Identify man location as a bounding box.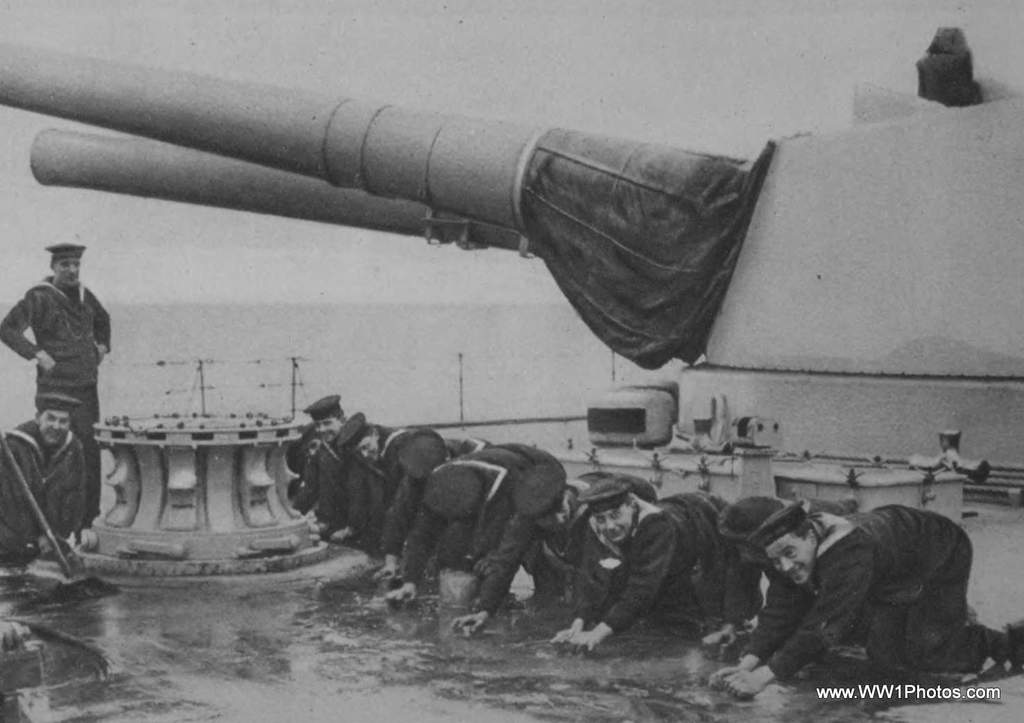
<bbox>694, 492, 1023, 704</bbox>.
